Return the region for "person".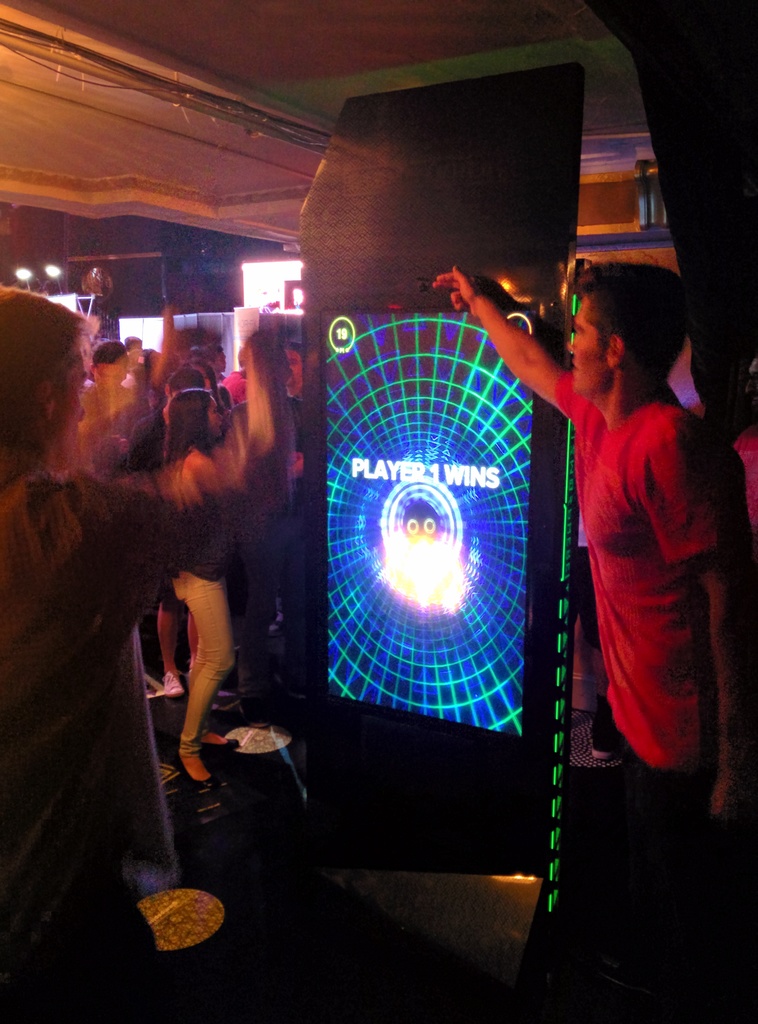
select_region(161, 380, 261, 791).
